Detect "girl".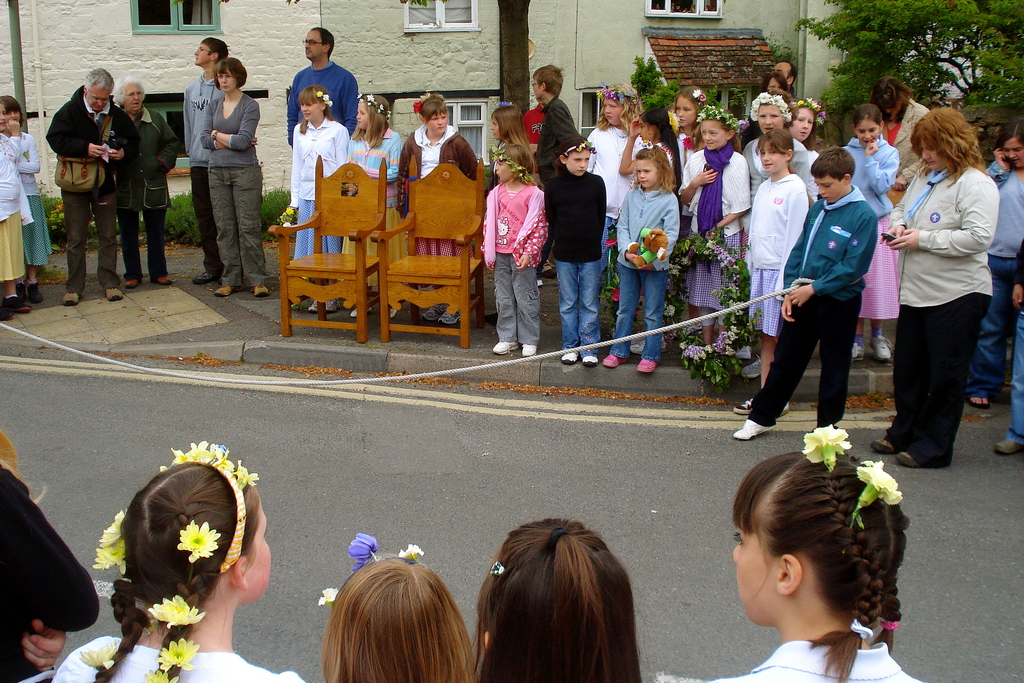
Detected at region(697, 423, 936, 682).
